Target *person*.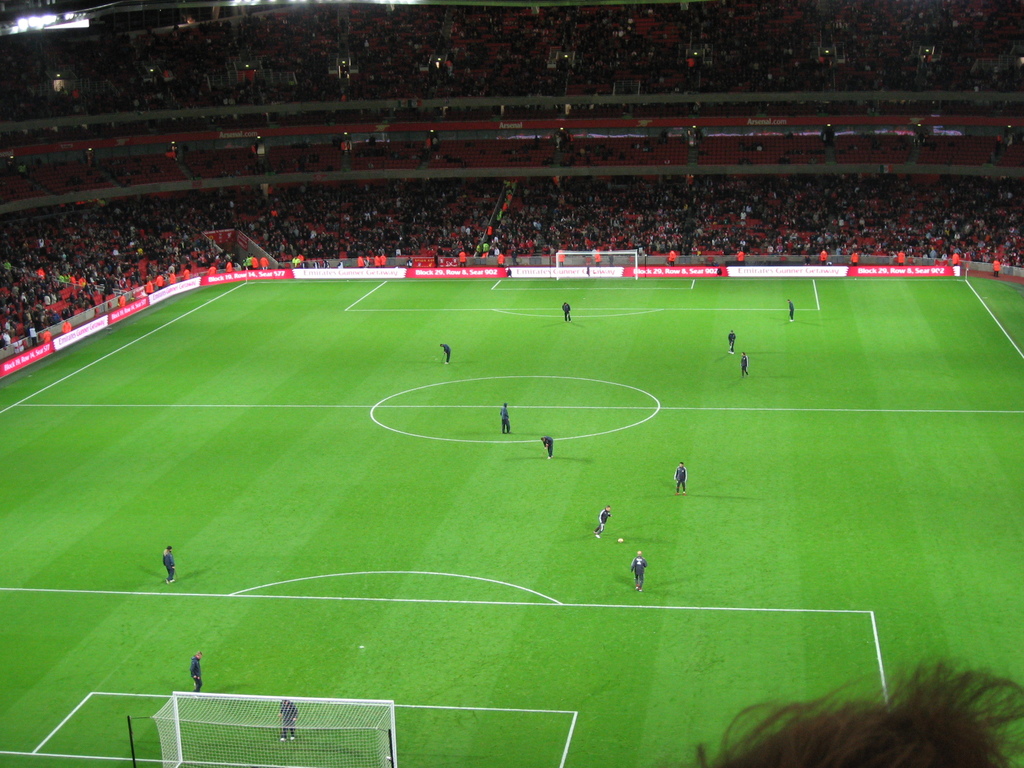
Target region: {"x1": 673, "y1": 461, "x2": 687, "y2": 498}.
